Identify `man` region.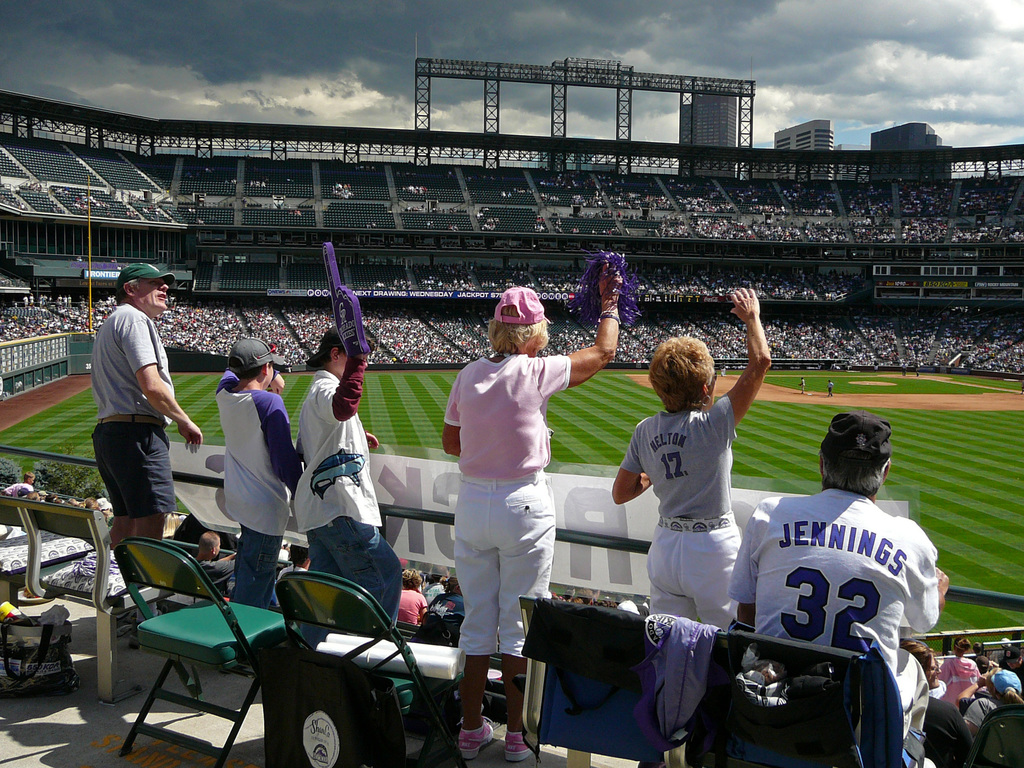
Region: 941,640,968,699.
